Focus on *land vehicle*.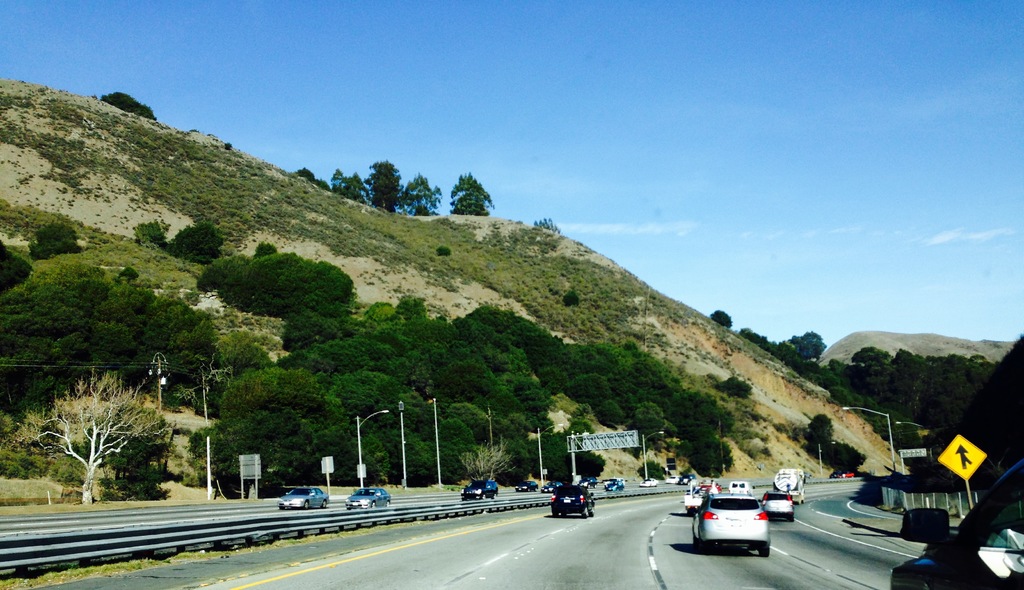
Focused at pyautogui.locateOnScreen(732, 483, 747, 491).
